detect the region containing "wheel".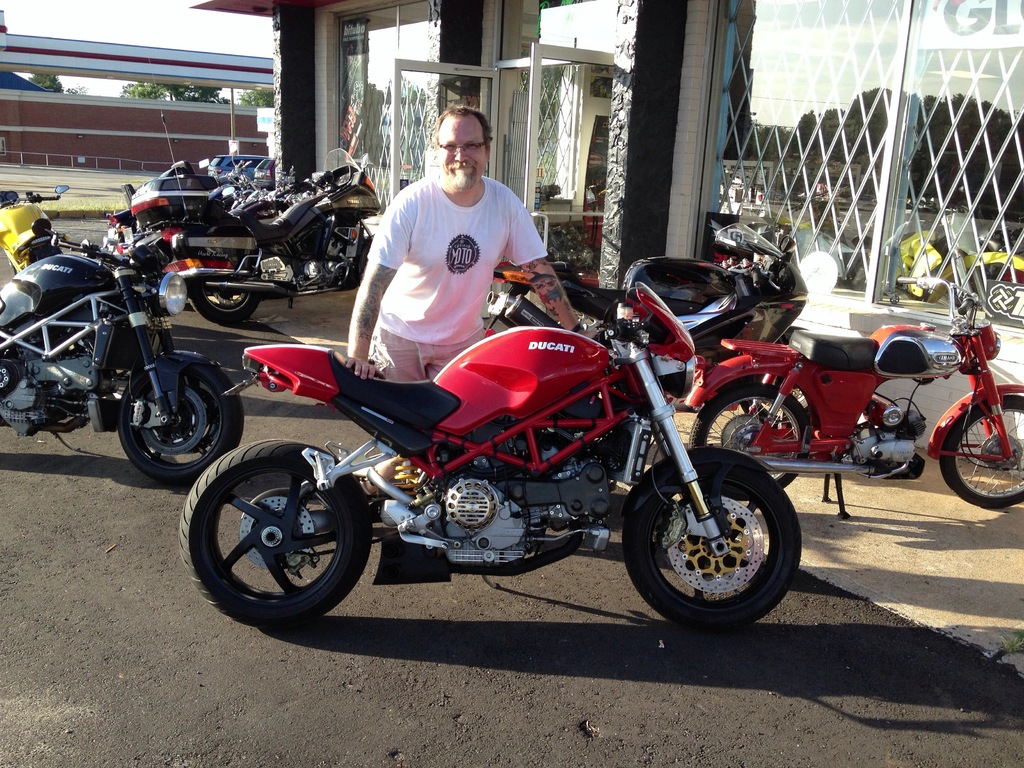
118/360/246/481.
